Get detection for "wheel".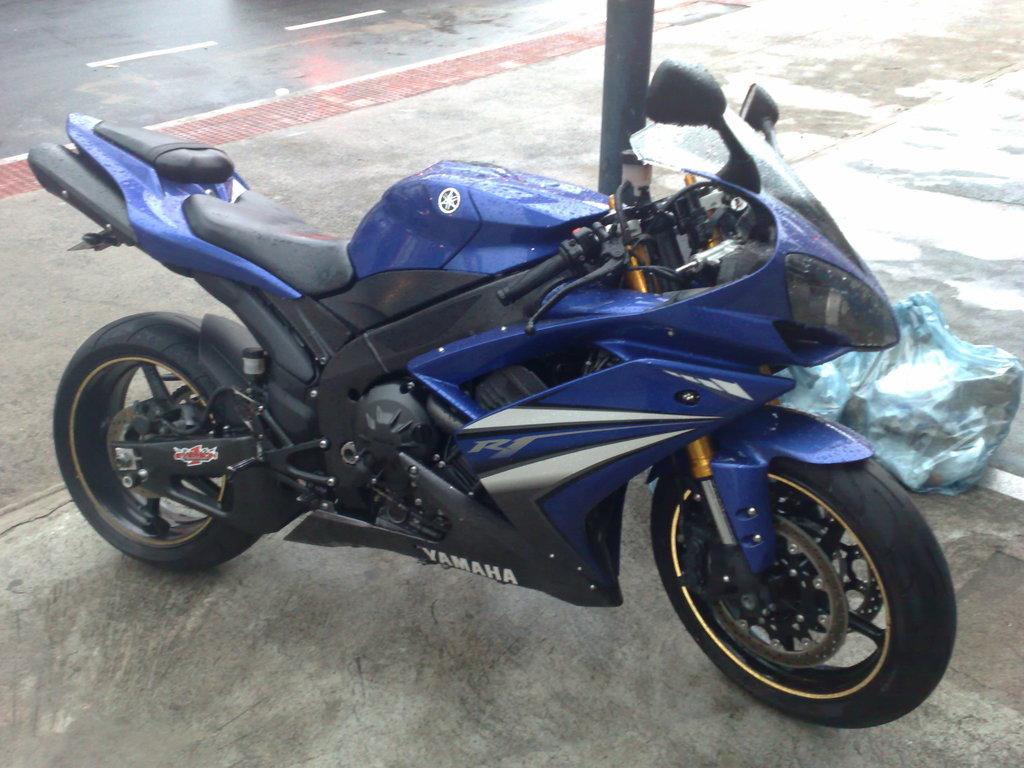
Detection: (51, 311, 271, 574).
